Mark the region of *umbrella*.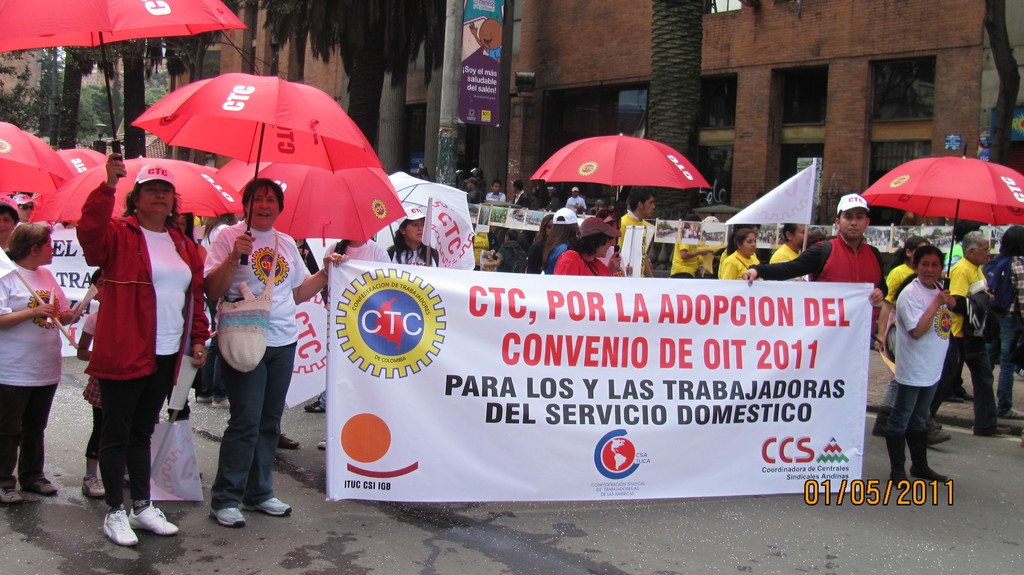
Region: x1=24 y1=152 x2=253 y2=238.
